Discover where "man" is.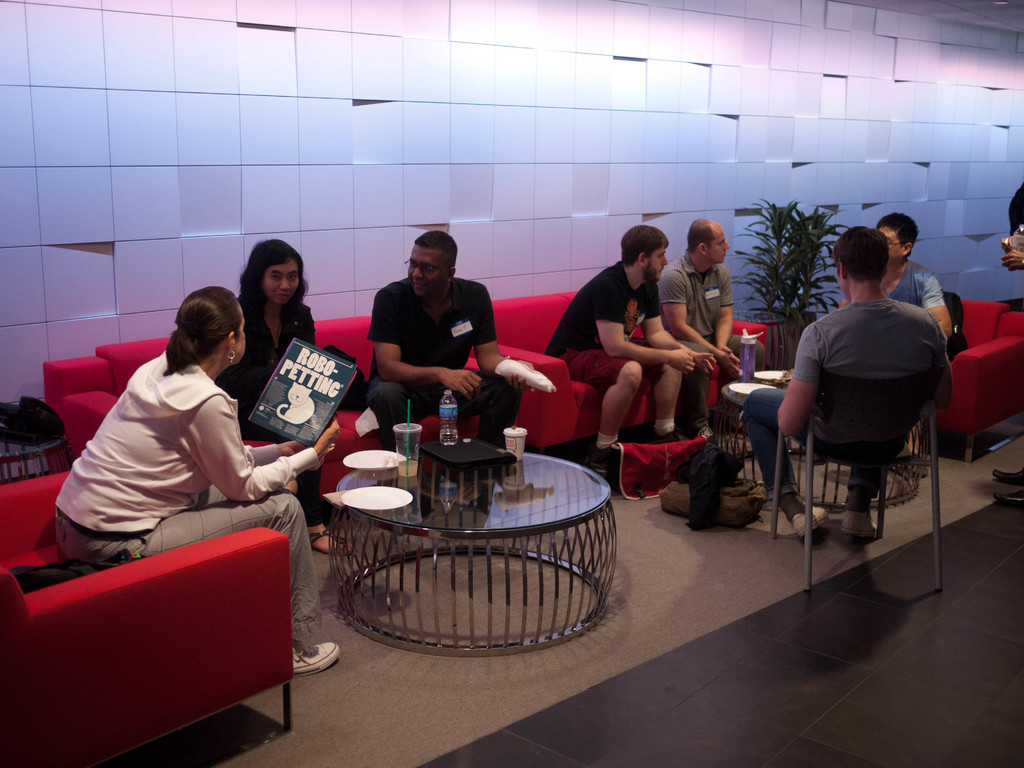
Discovered at 840 209 961 479.
